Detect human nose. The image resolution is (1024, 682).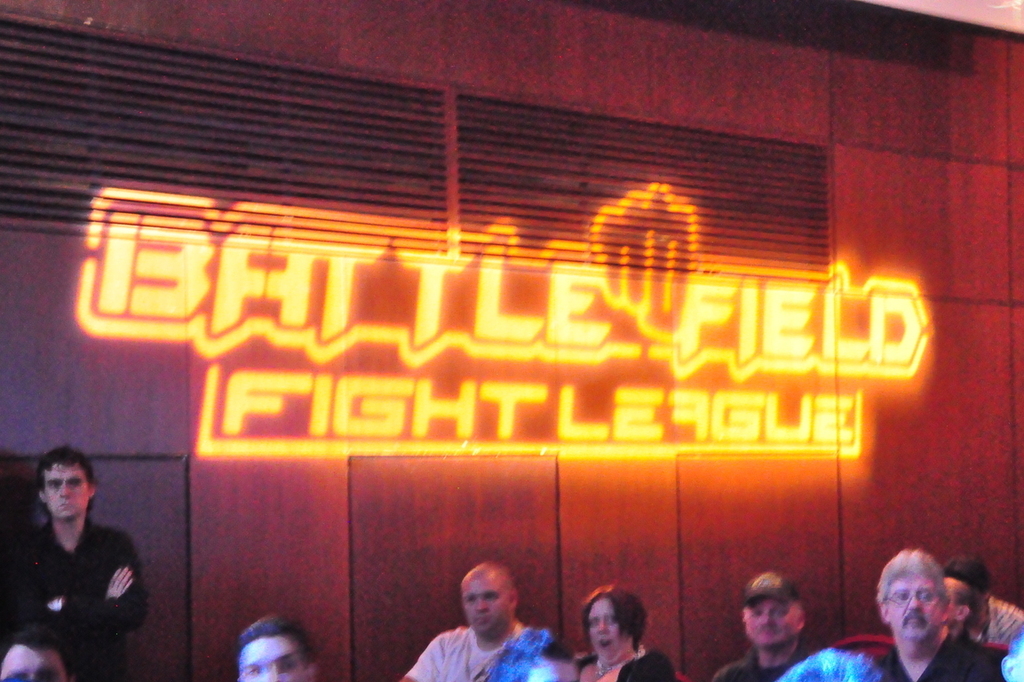
57 483 73 498.
